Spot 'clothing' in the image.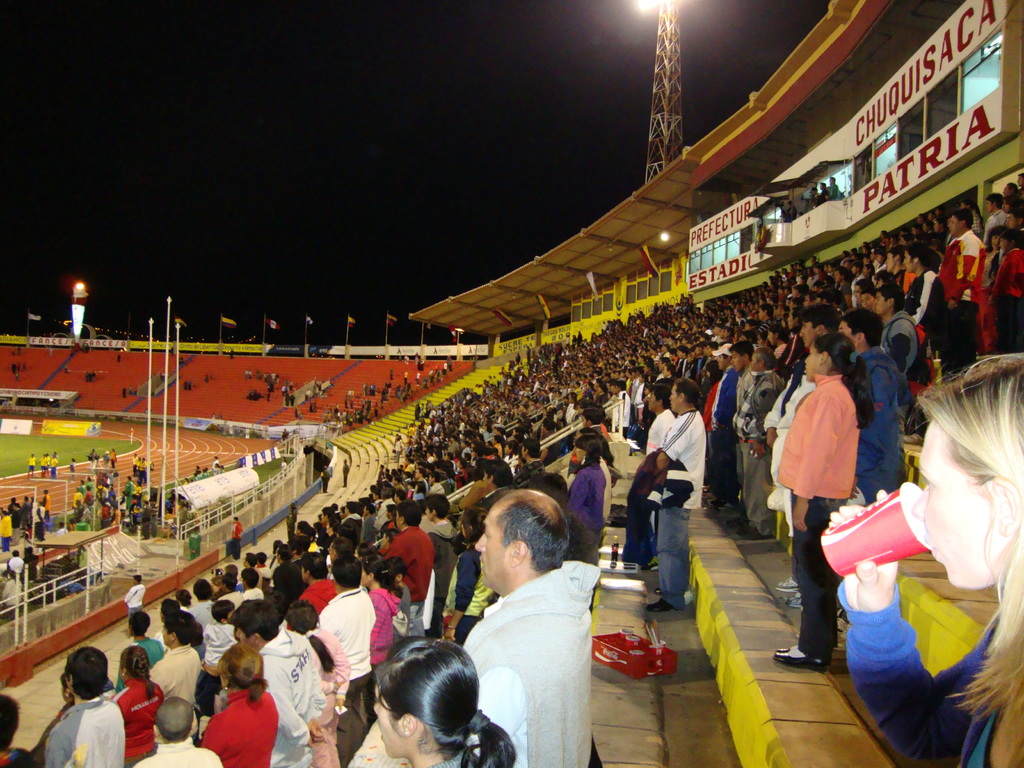
'clothing' found at select_region(629, 404, 671, 561).
